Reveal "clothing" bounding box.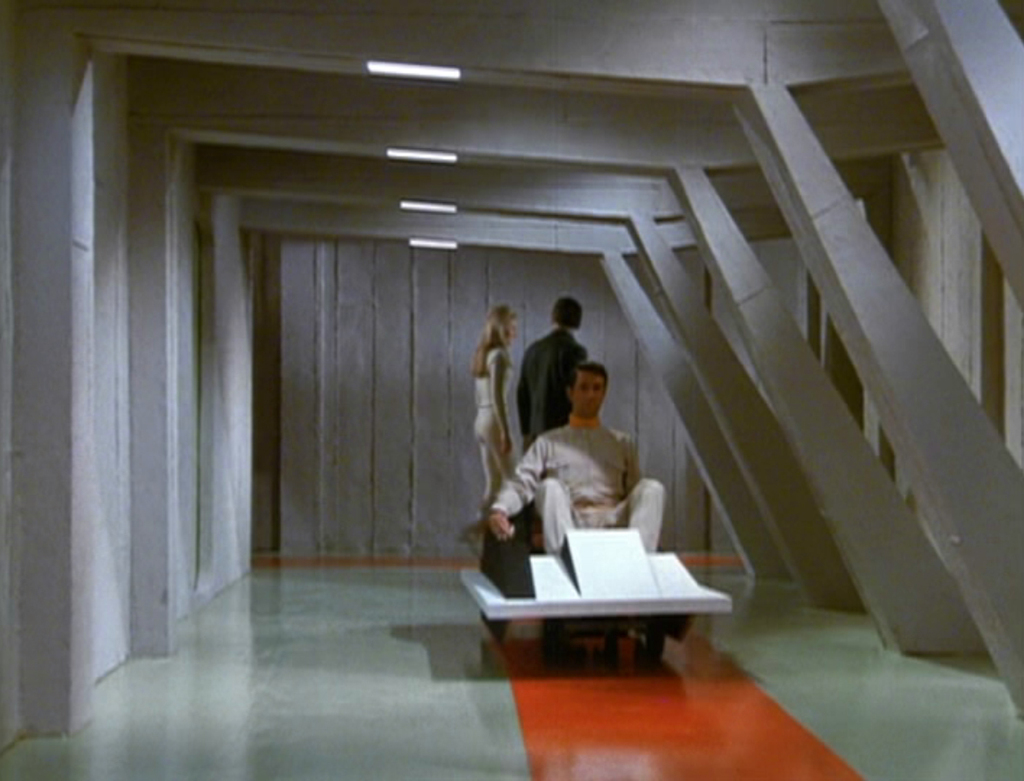
Revealed: {"left": 473, "top": 338, "right": 524, "bottom": 484}.
